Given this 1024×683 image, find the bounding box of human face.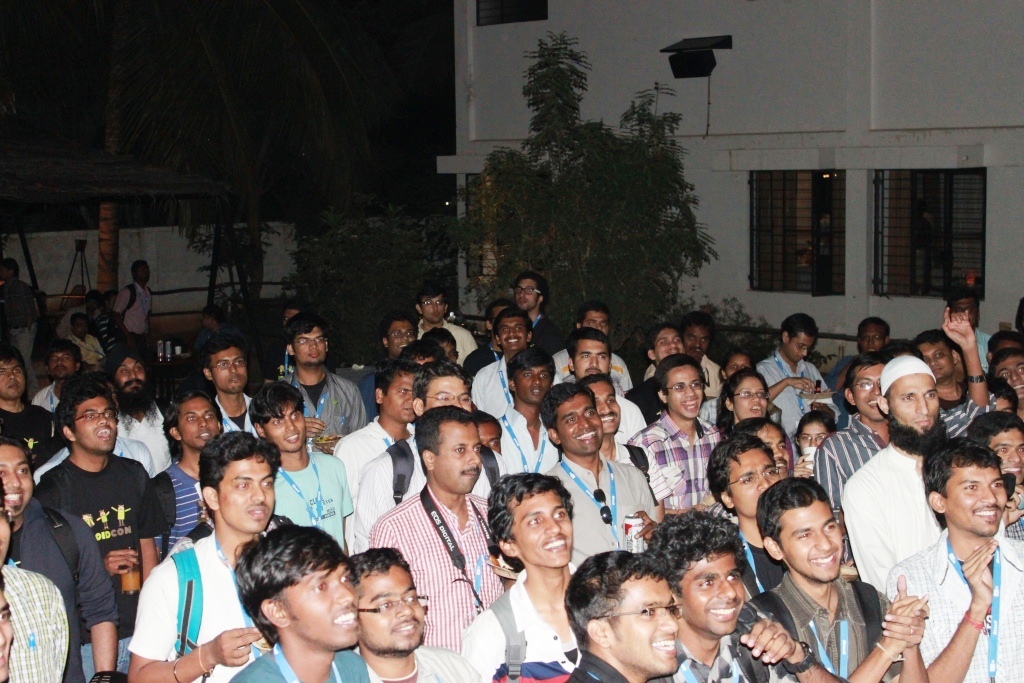
Rect(440, 342, 458, 362).
